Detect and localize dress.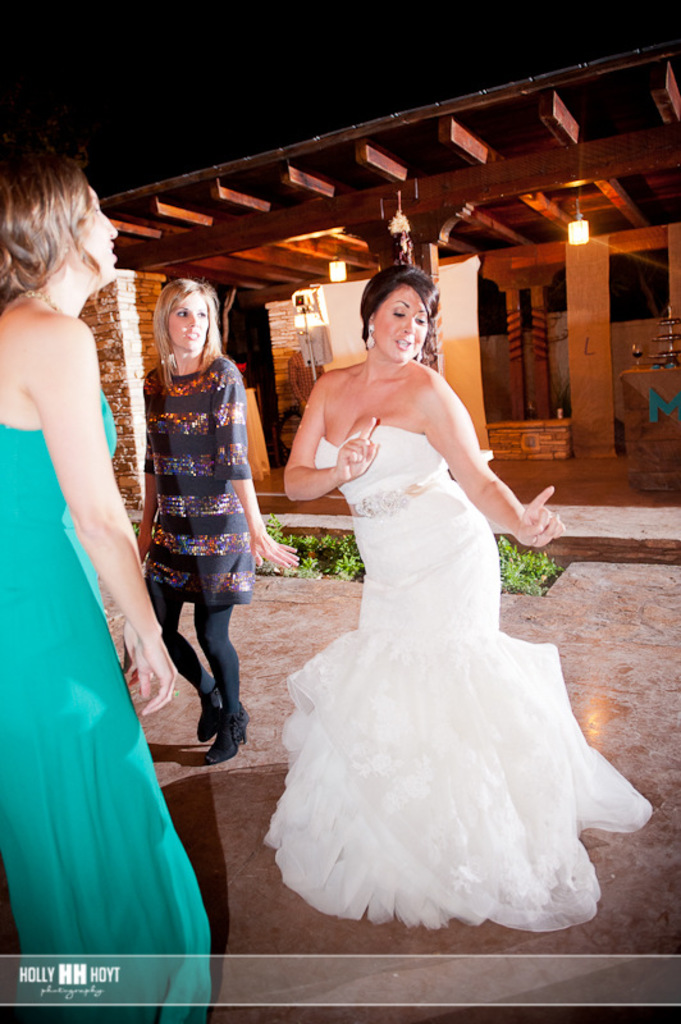
Localized at bbox(242, 340, 643, 915).
